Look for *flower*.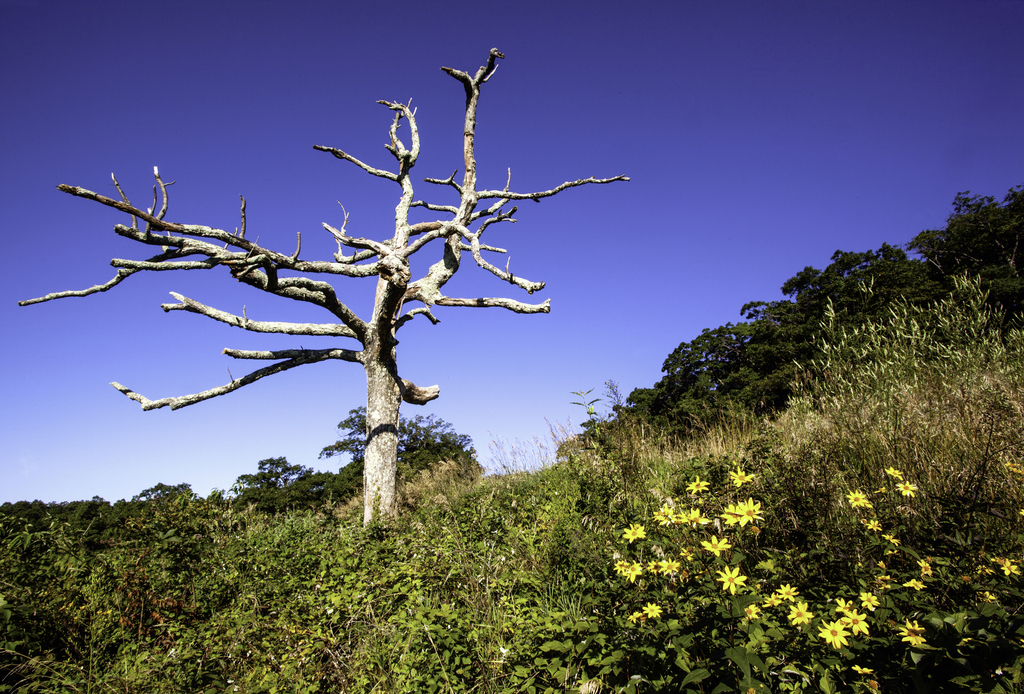
Found: 656 507 708 530.
